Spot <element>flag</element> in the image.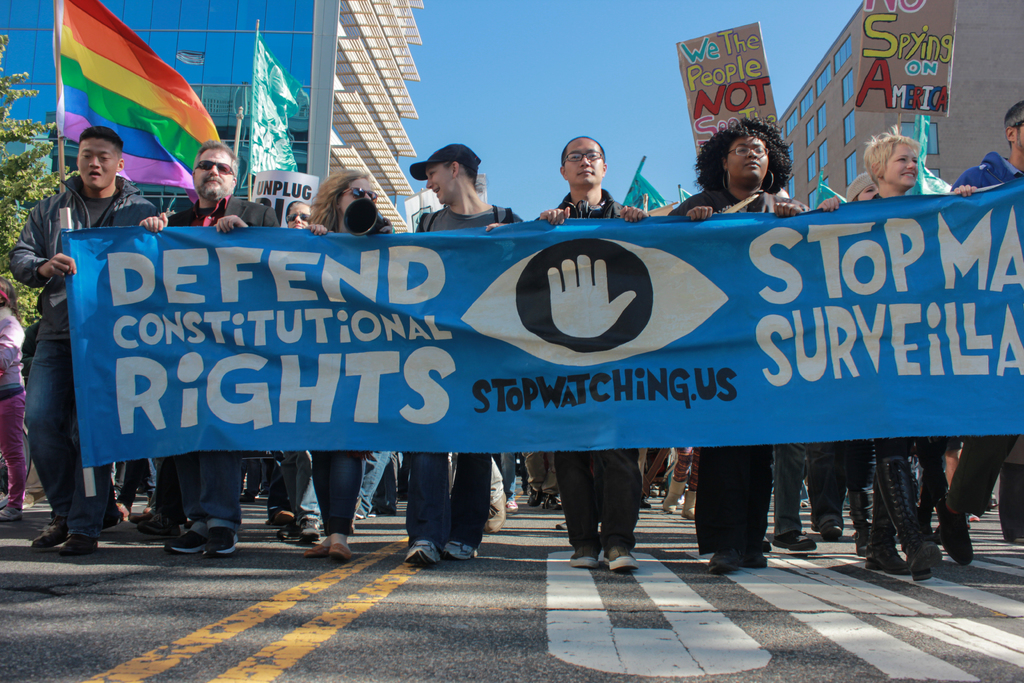
<element>flag</element> found at pyautogui.locateOnScreen(45, 0, 212, 220).
